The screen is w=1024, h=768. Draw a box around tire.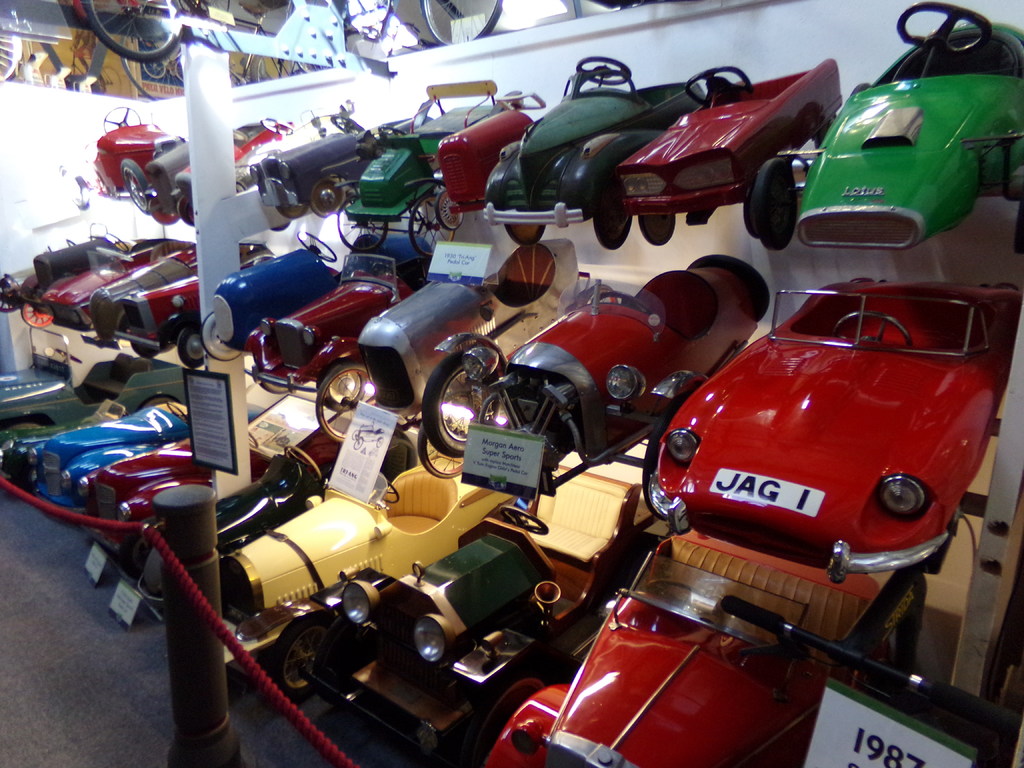
Rect(174, 326, 205, 371).
